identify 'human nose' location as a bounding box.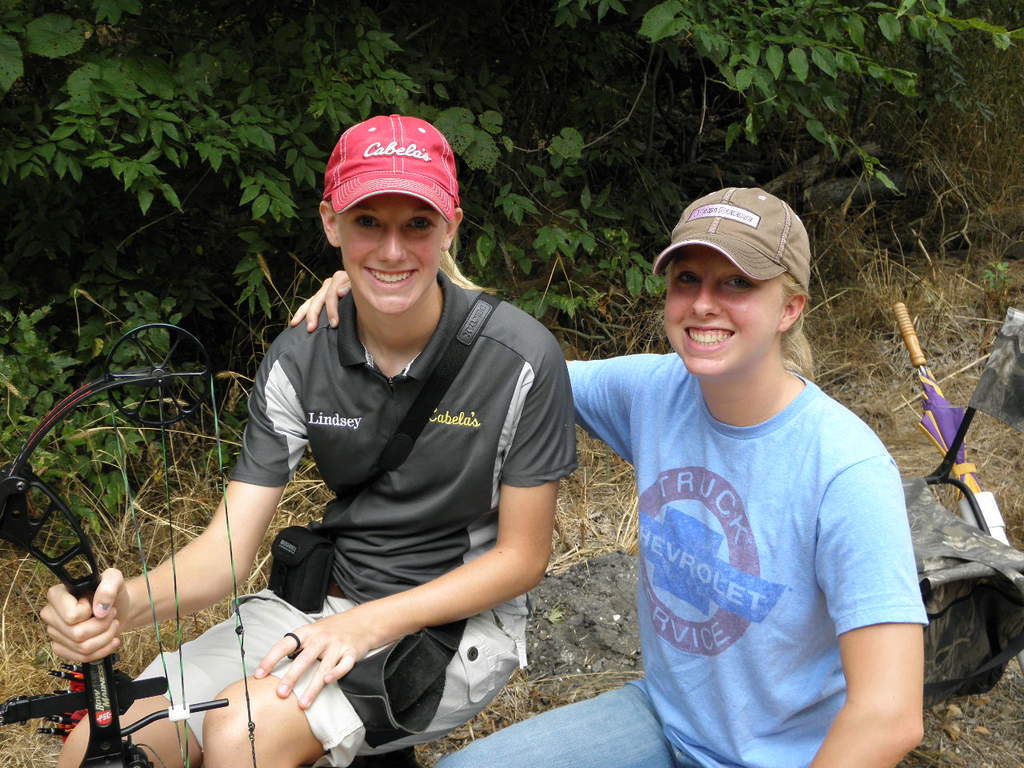
pyautogui.locateOnScreen(372, 221, 407, 262).
